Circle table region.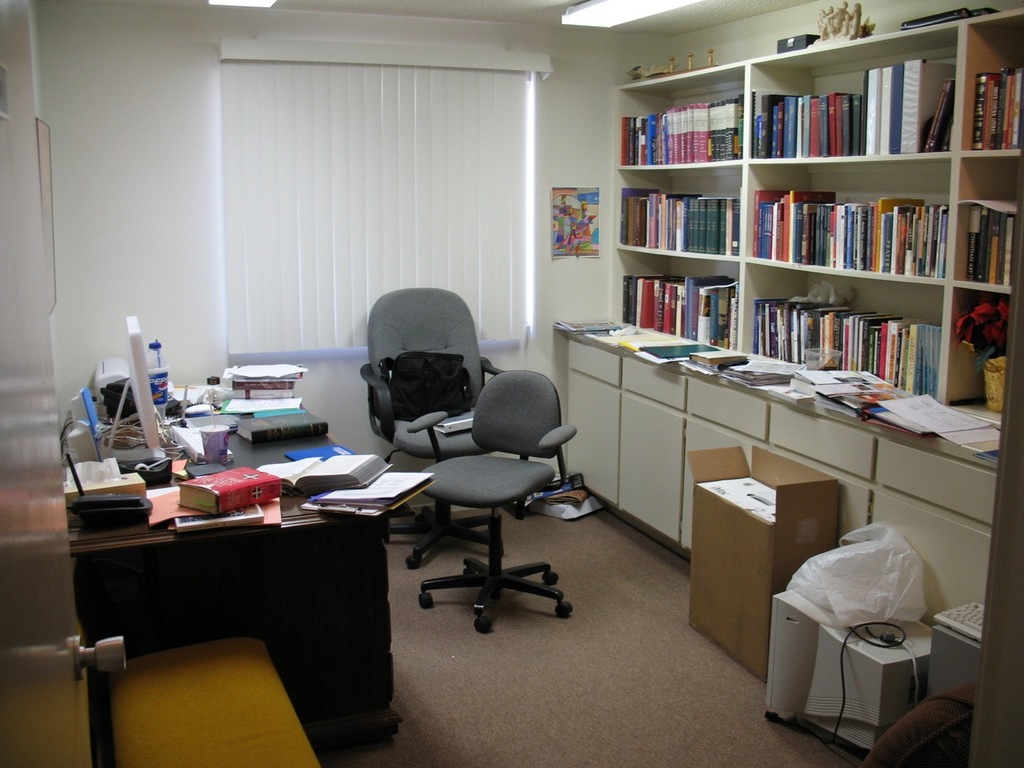
Region: pyautogui.locateOnScreen(68, 408, 398, 751).
